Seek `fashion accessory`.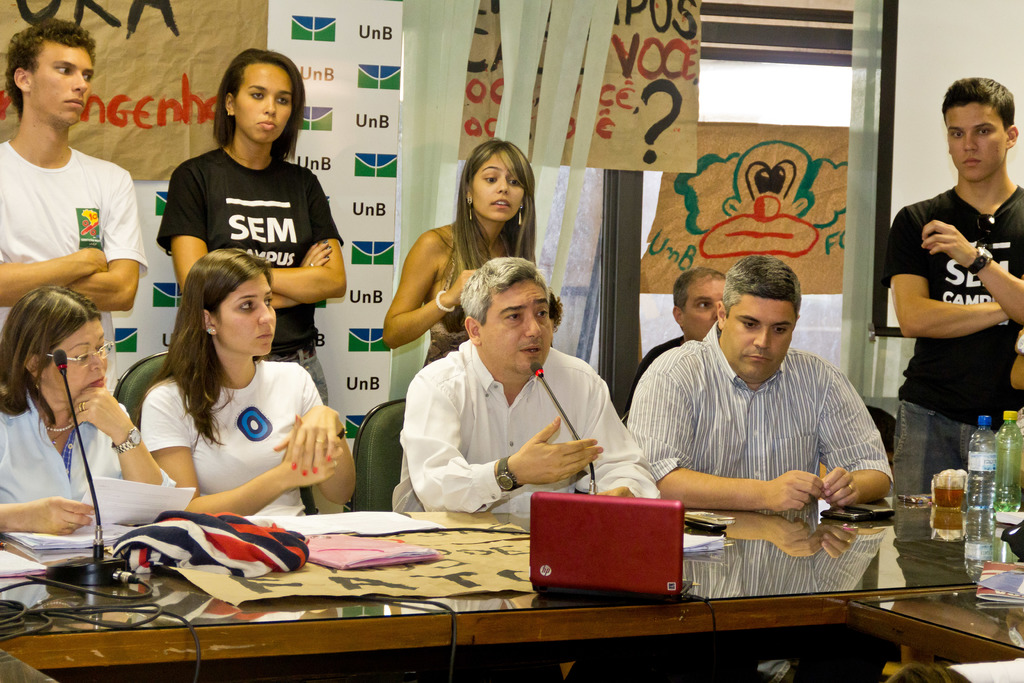
(205,325,218,340).
